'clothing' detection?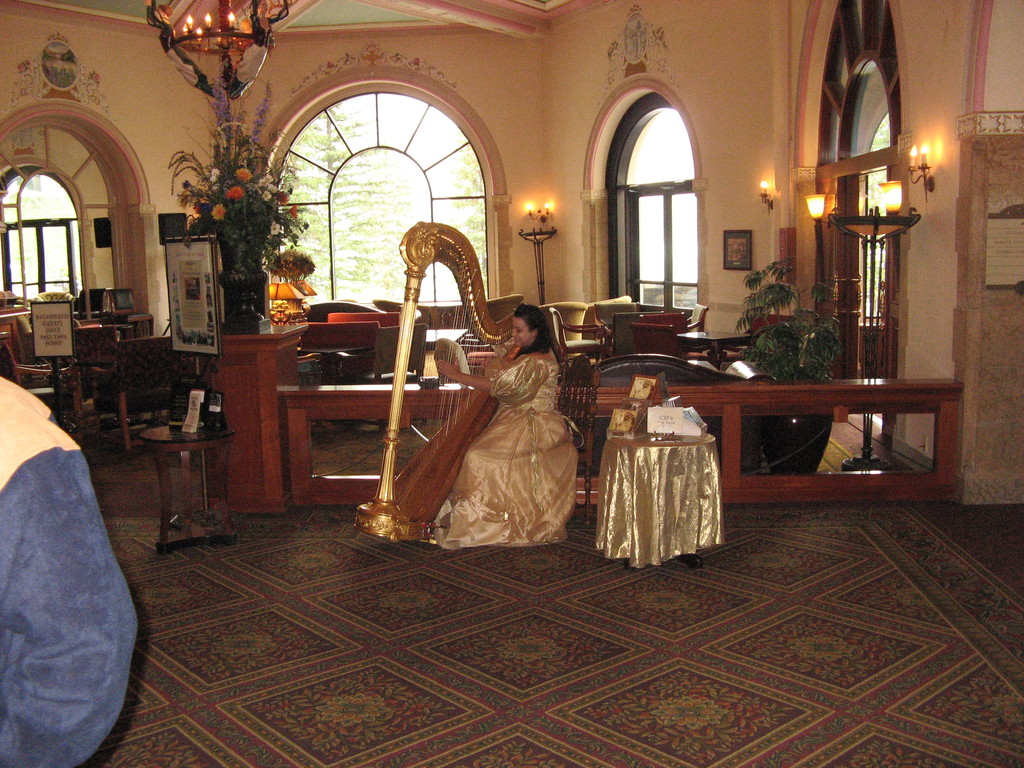
409,333,593,538
